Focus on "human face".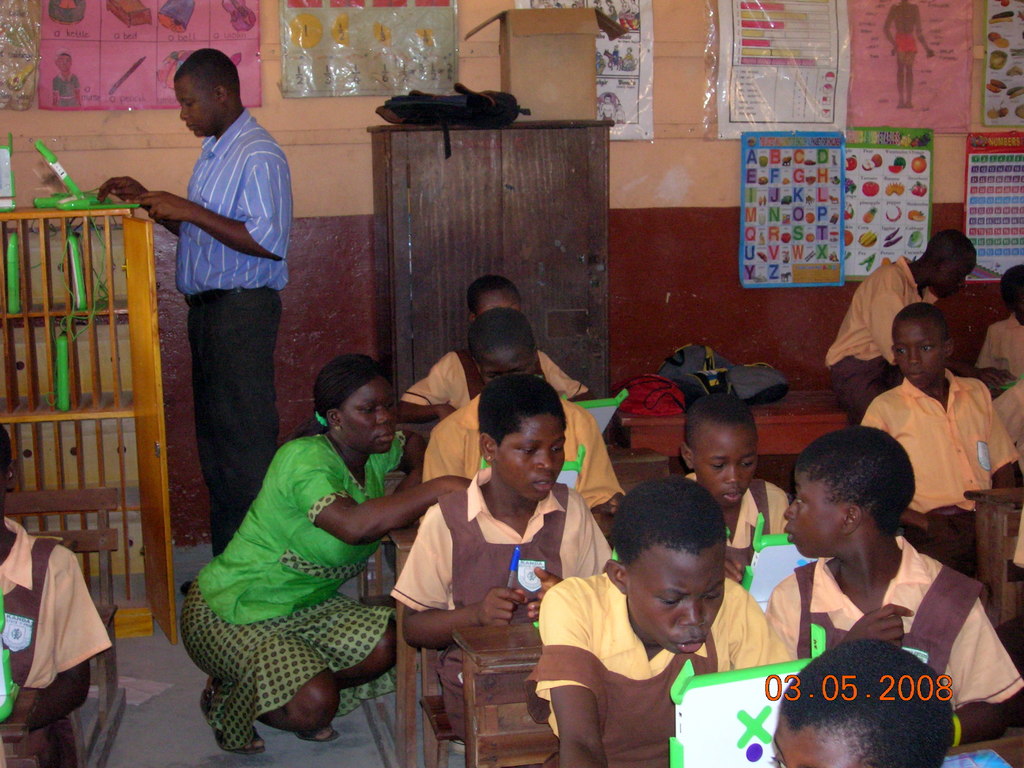
Focused at 692/433/758/504.
